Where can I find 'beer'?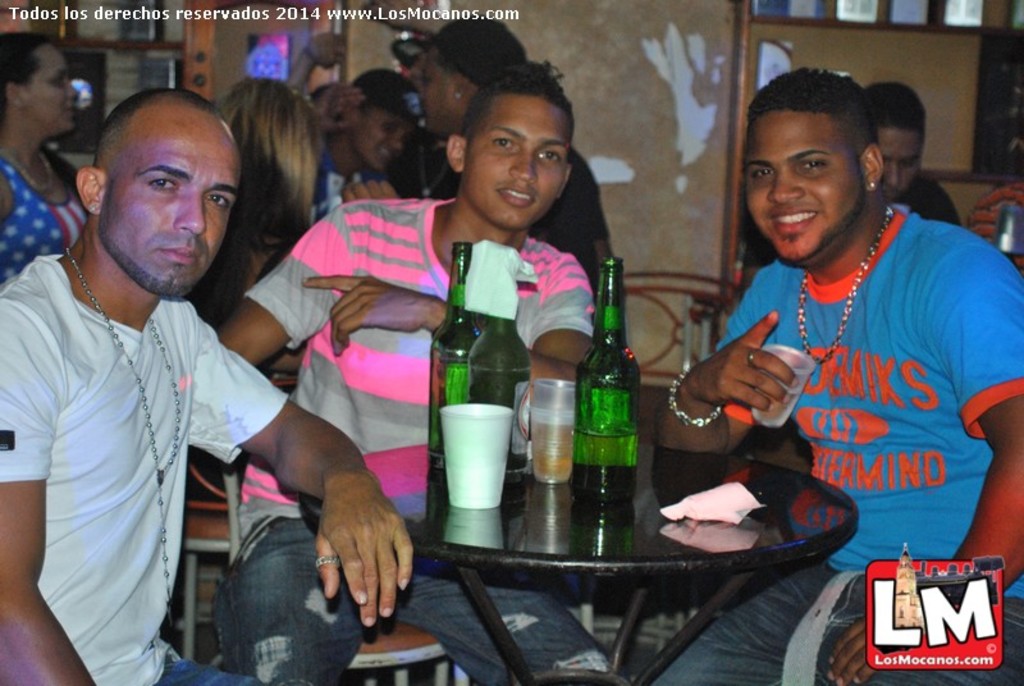
You can find it at bbox=[576, 250, 648, 511].
